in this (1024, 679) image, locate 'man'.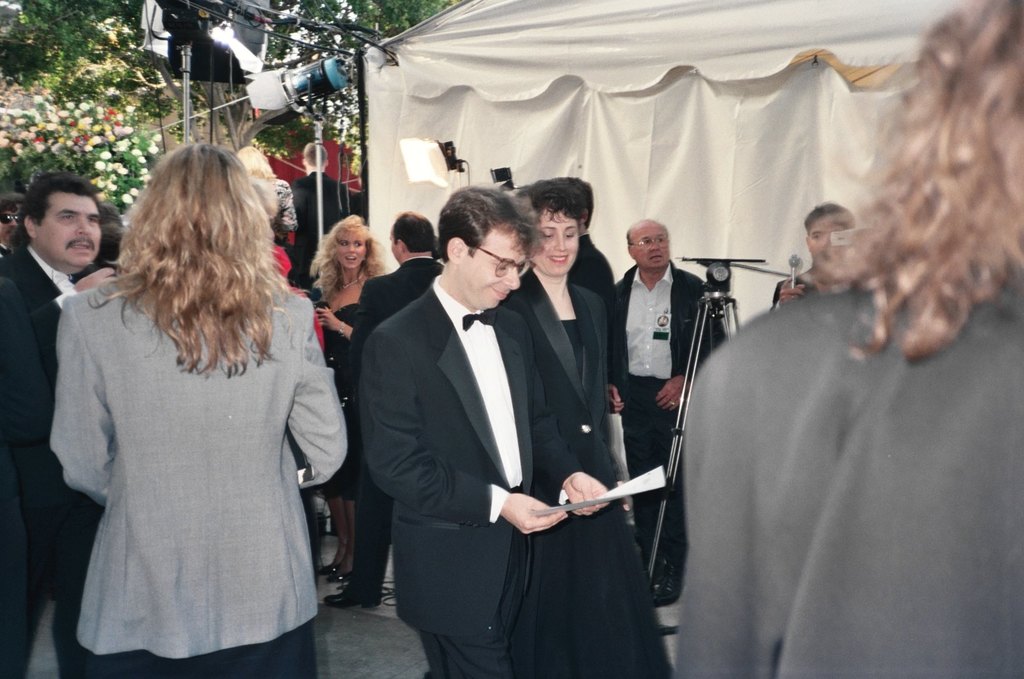
Bounding box: crop(349, 183, 607, 678).
